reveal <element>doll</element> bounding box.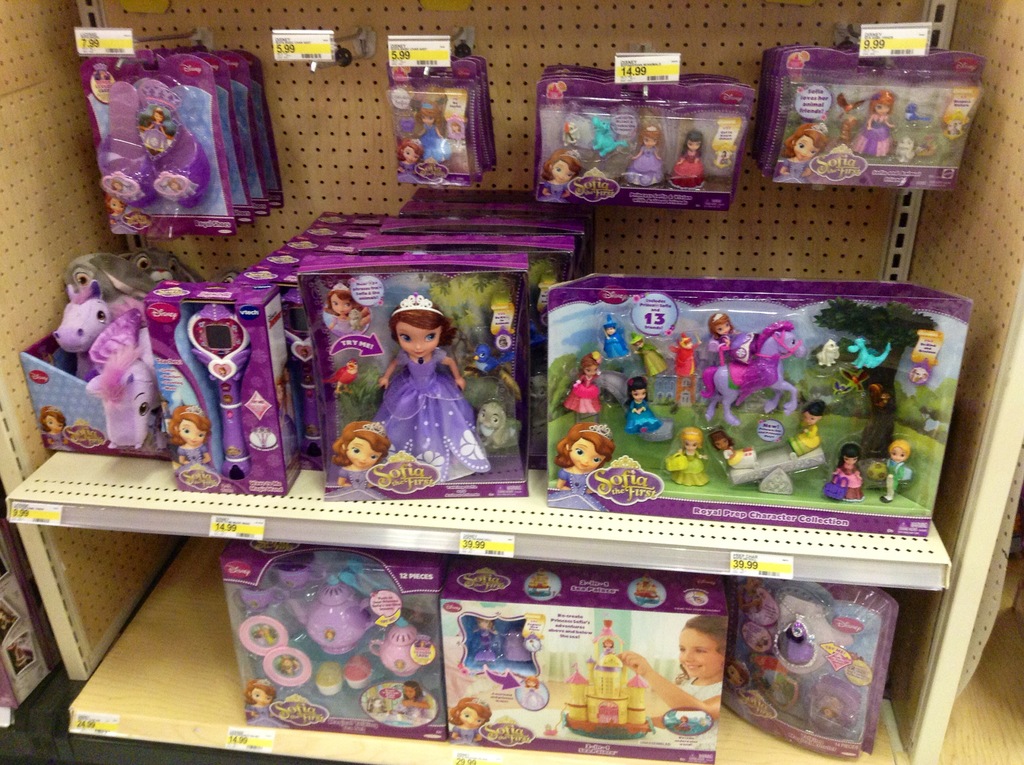
Revealed: <region>320, 278, 376, 338</region>.
